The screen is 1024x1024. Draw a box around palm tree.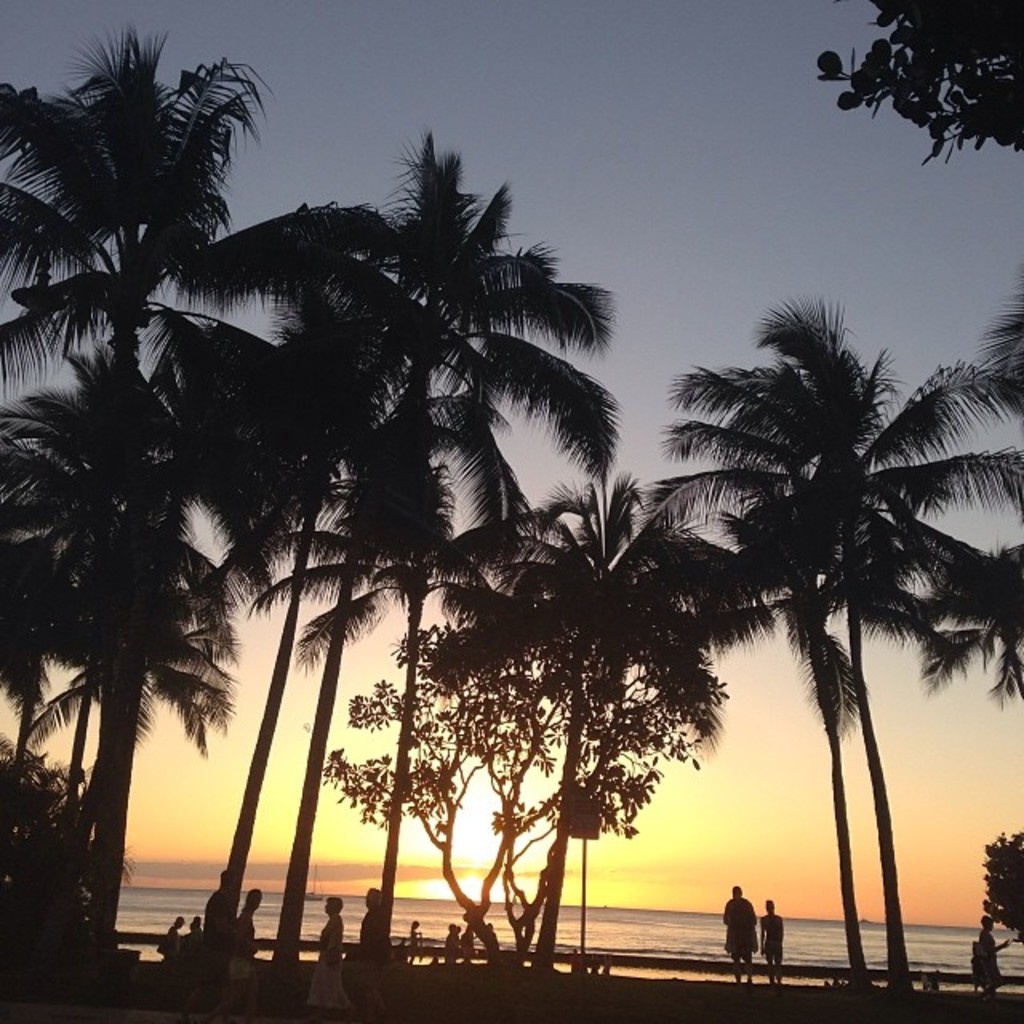
213/336/408/934.
